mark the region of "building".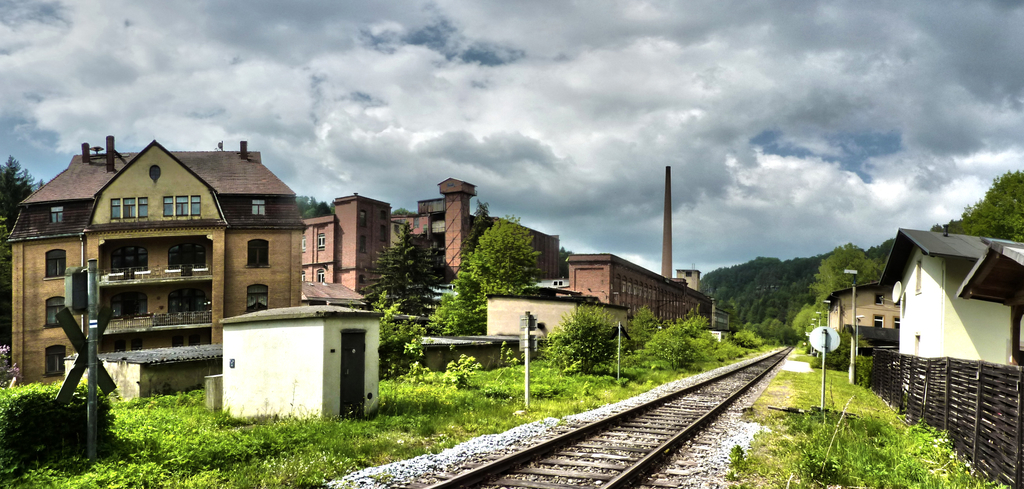
Region: [831,278,906,334].
